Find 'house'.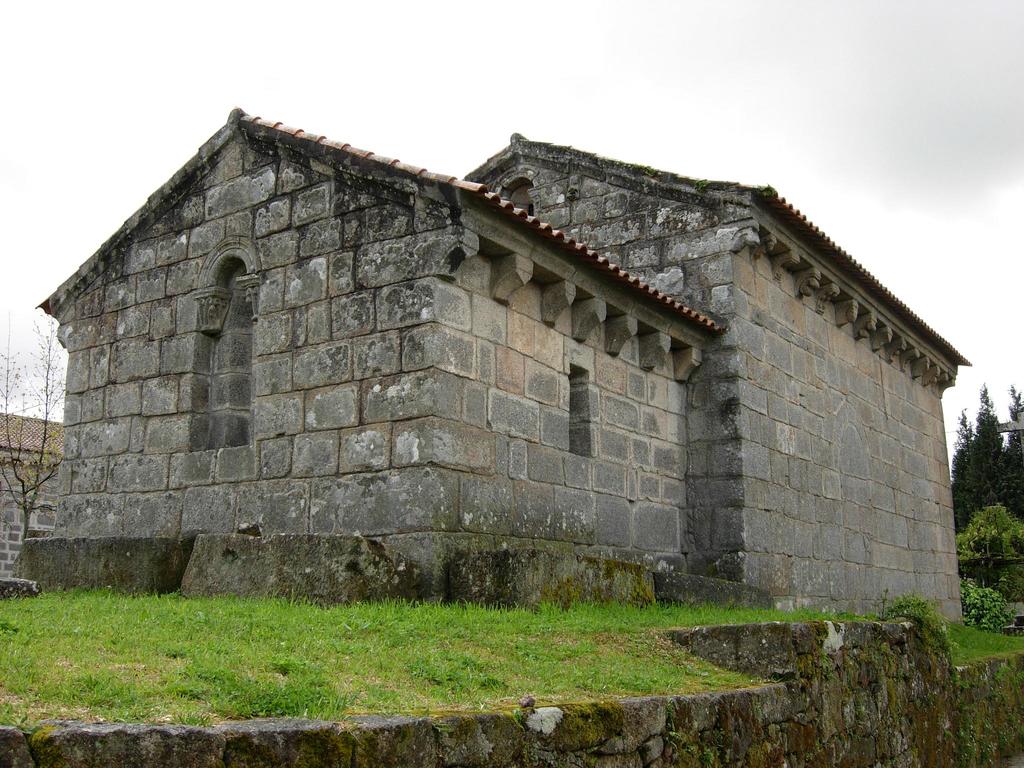
11 106 972 637.
